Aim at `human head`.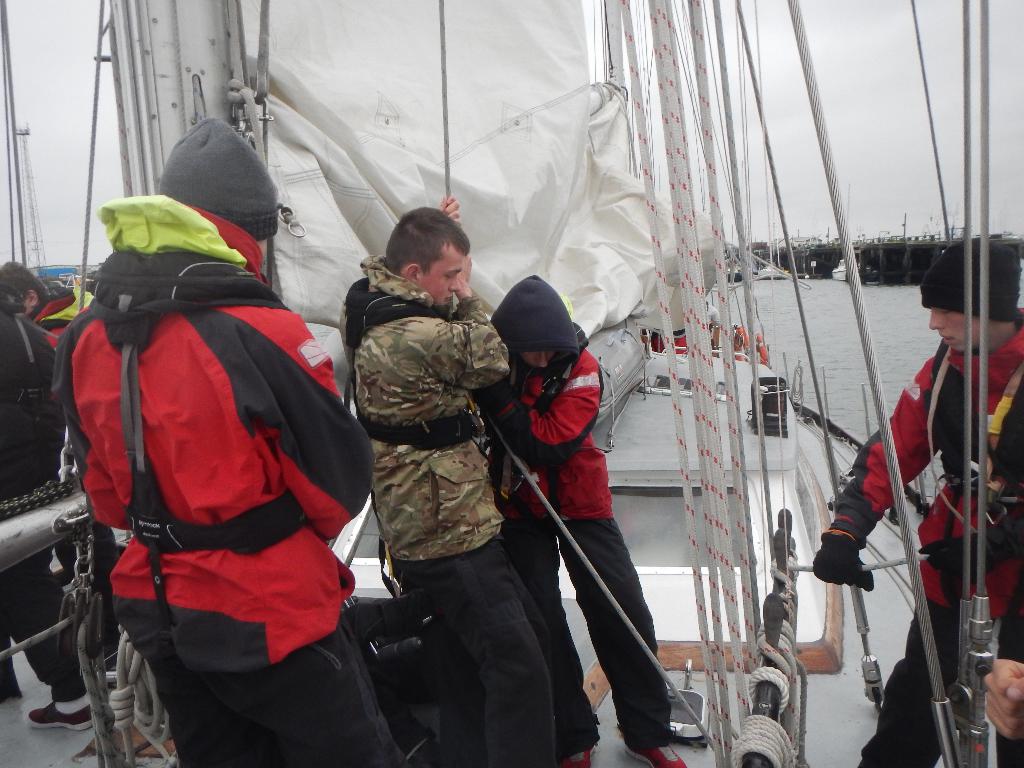
Aimed at bbox=(157, 115, 282, 267).
